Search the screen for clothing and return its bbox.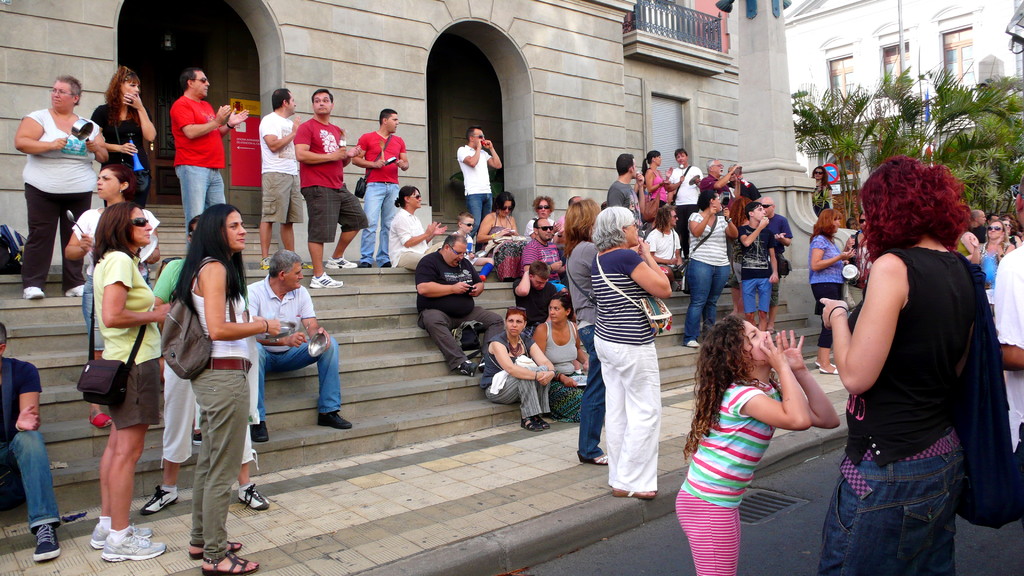
Found: bbox=(24, 107, 104, 291).
